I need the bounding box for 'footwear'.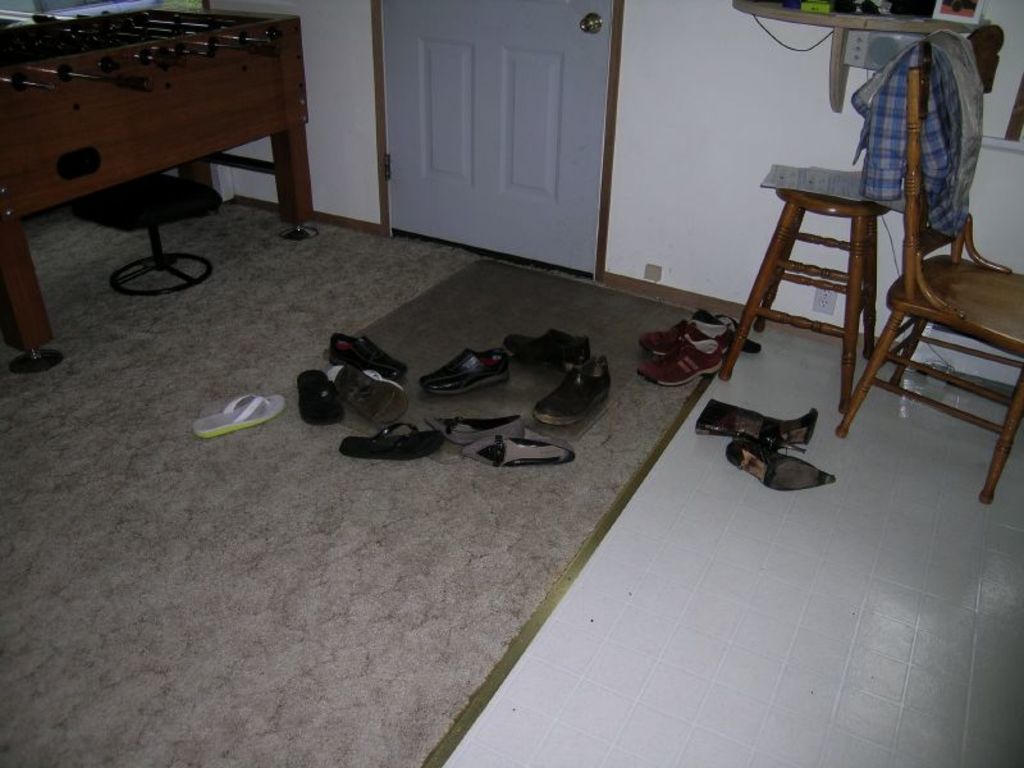
Here it is: <bbox>461, 434, 576, 467</bbox>.
